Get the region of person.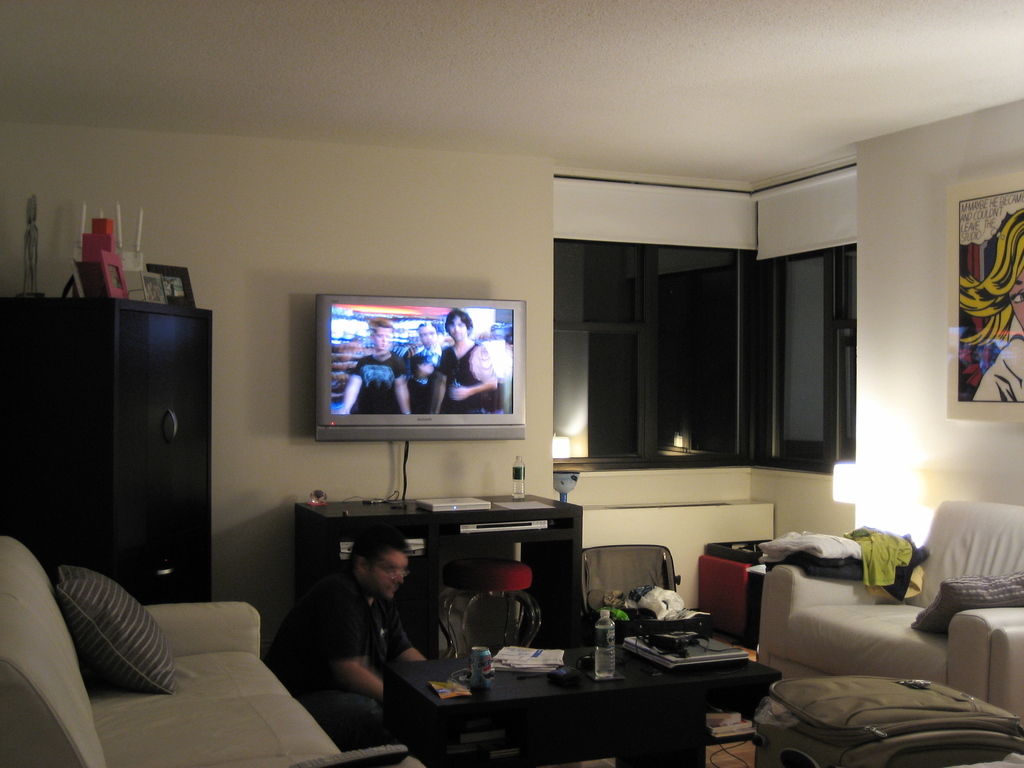
(404,356,433,420).
